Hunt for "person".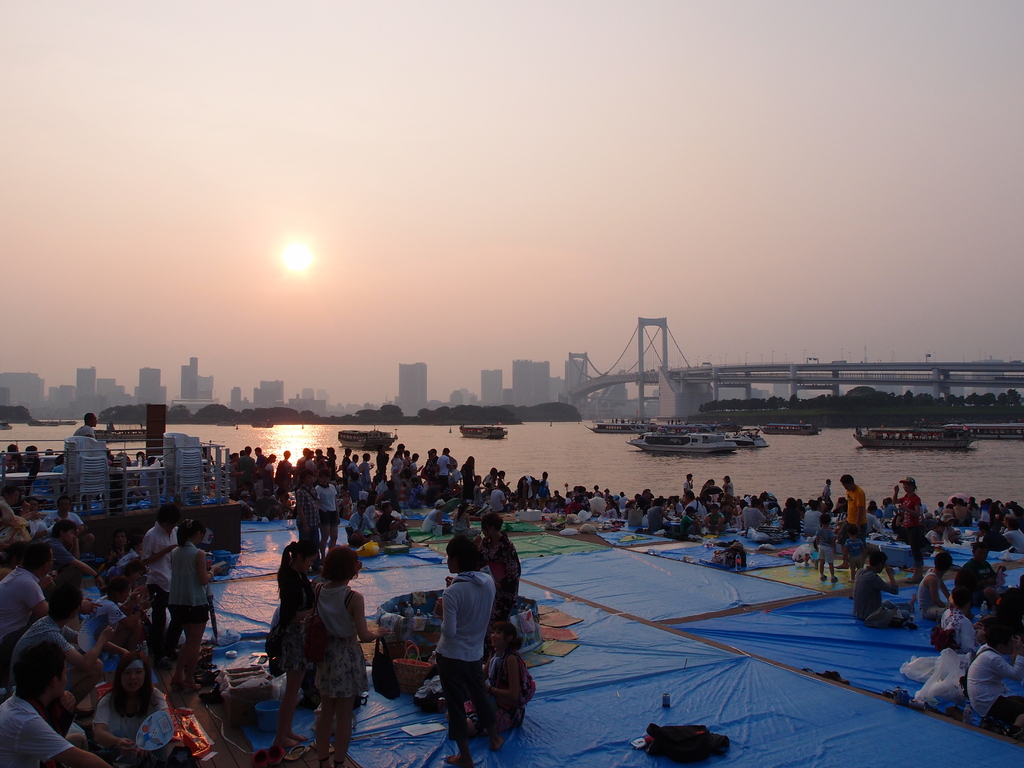
Hunted down at crop(897, 483, 929, 577).
